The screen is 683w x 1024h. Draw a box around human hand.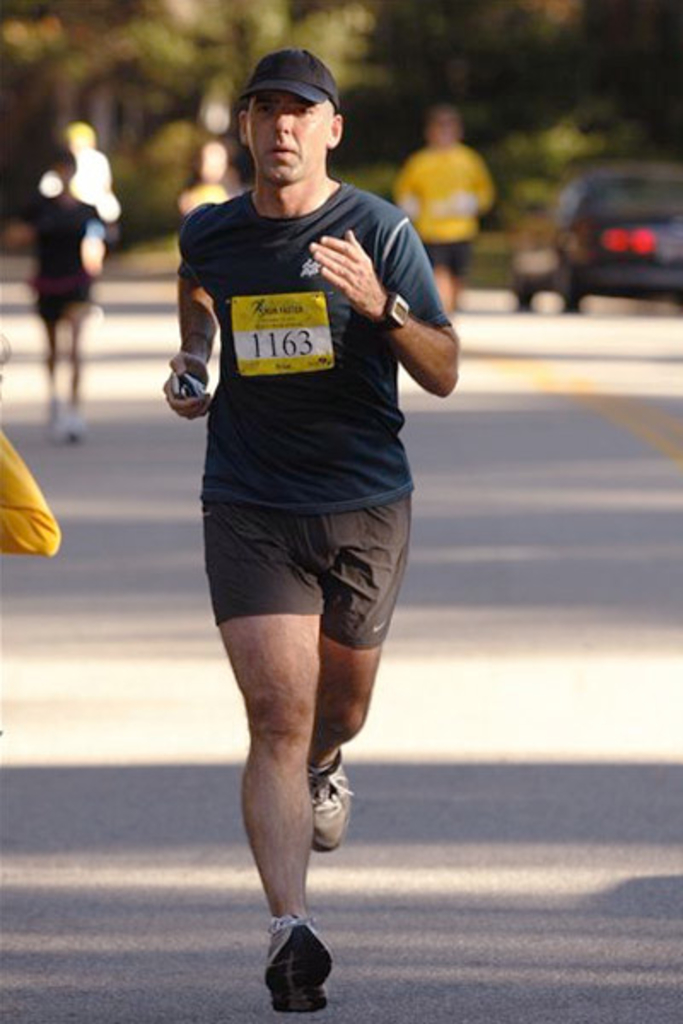
[x1=157, y1=348, x2=222, y2=425].
